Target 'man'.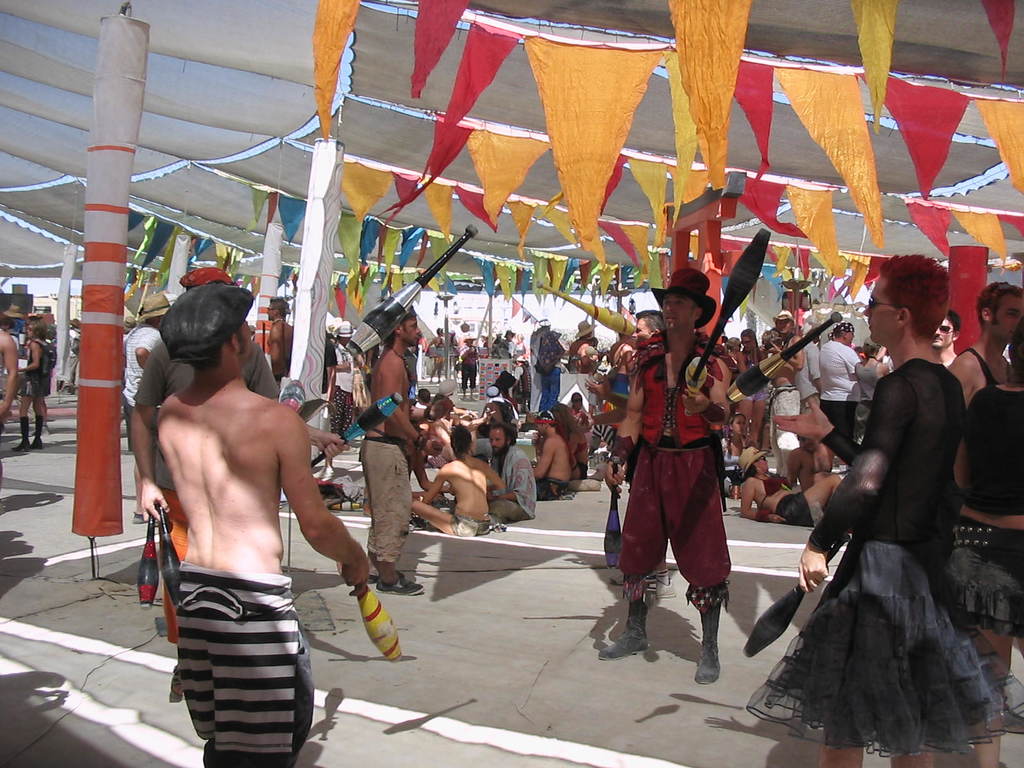
Target region: pyautogui.locateOnScreen(125, 269, 283, 644).
